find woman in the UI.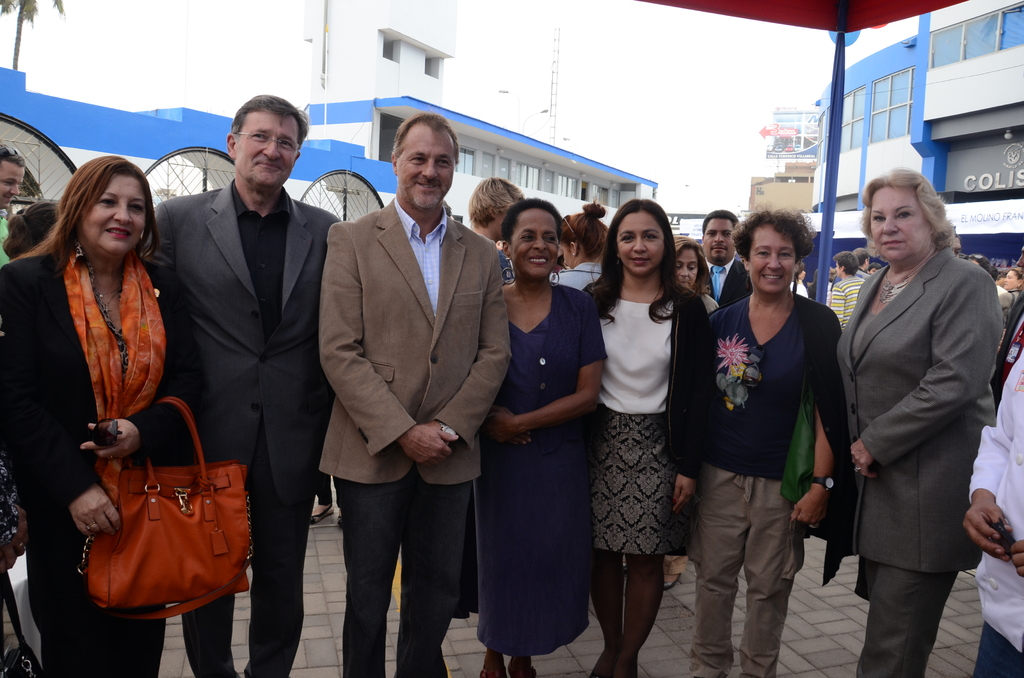
UI element at x1=582 y1=197 x2=720 y2=677.
